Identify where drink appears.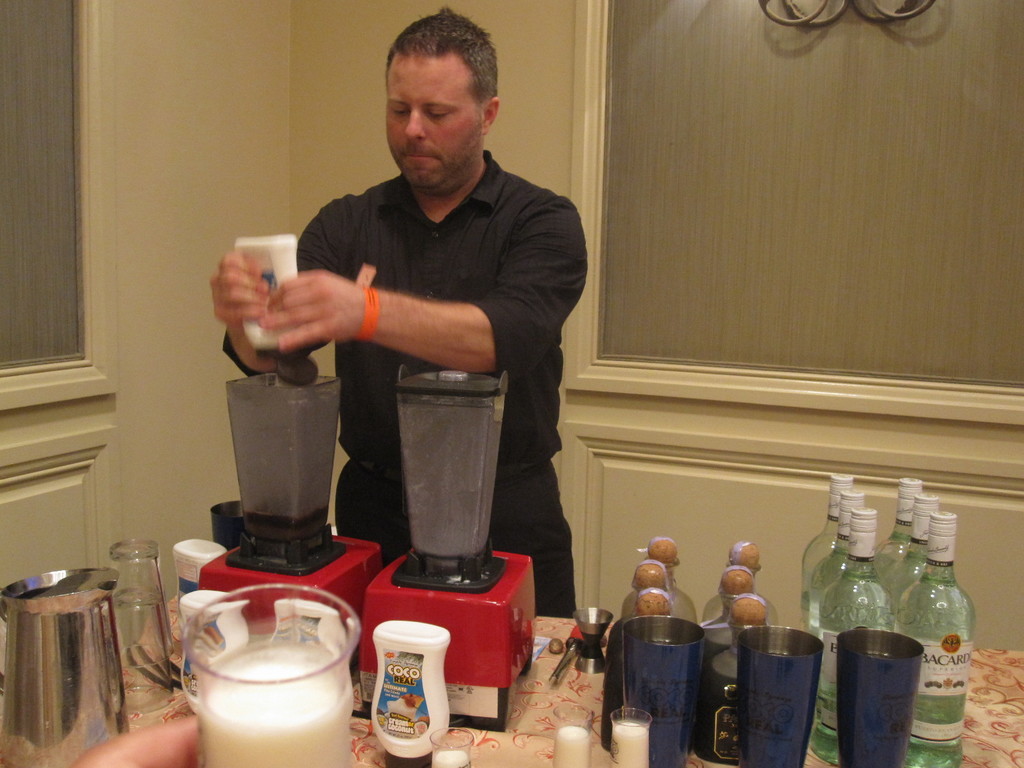
Appears at (x1=433, y1=750, x2=470, y2=767).
